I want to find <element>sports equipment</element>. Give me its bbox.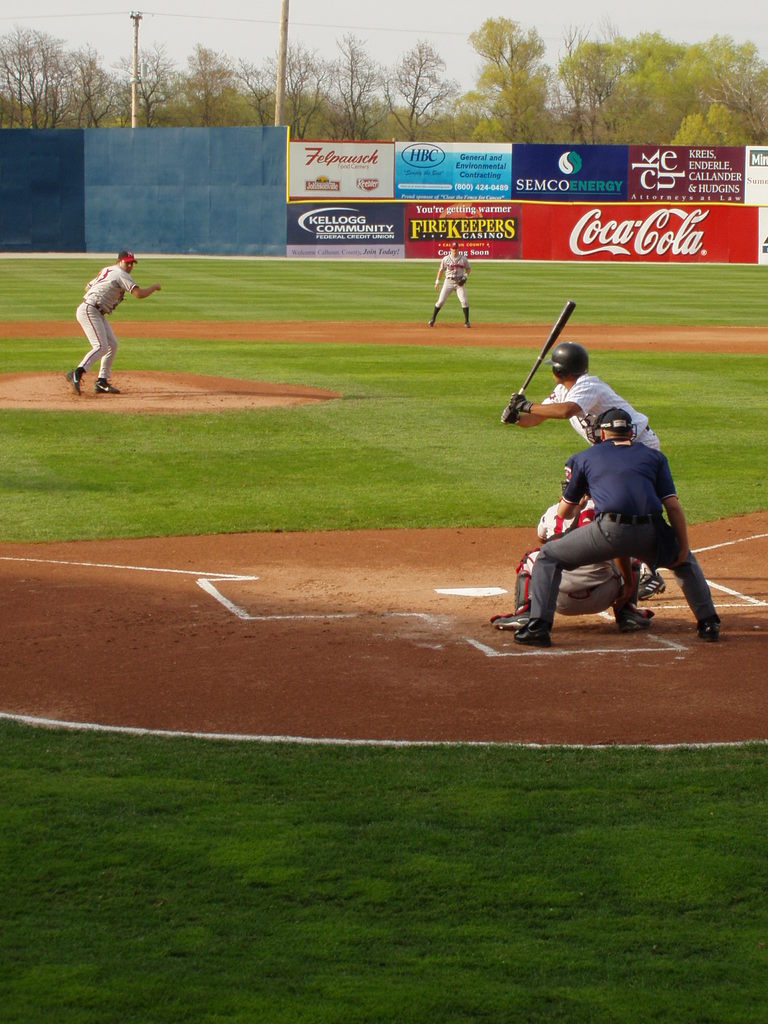
l=66, t=367, r=85, b=393.
